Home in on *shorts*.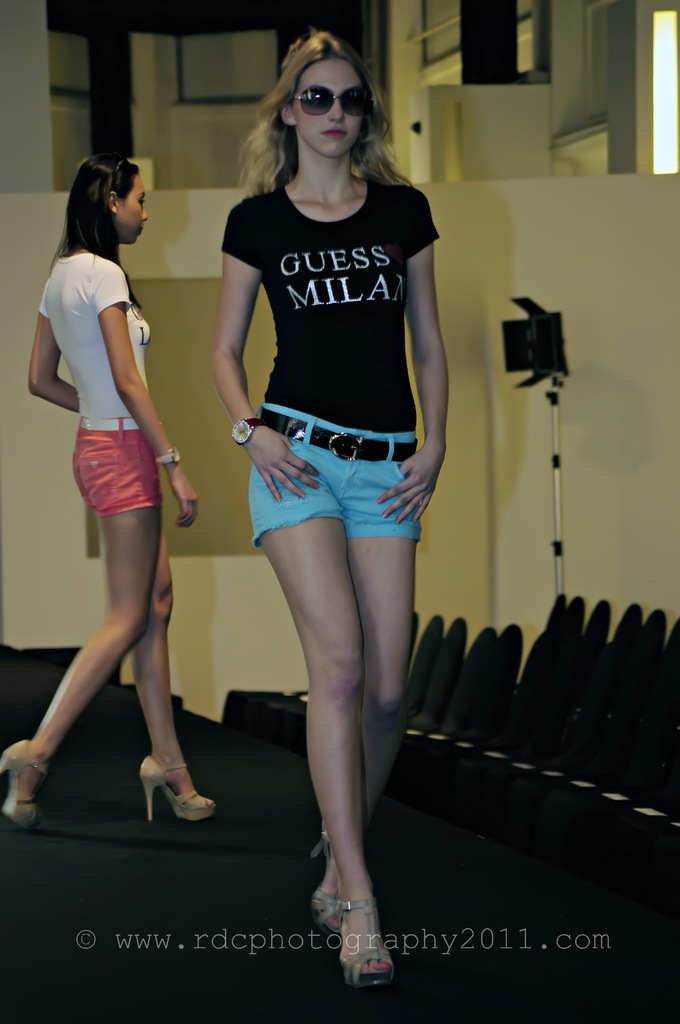
Homed in at locate(248, 404, 428, 547).
